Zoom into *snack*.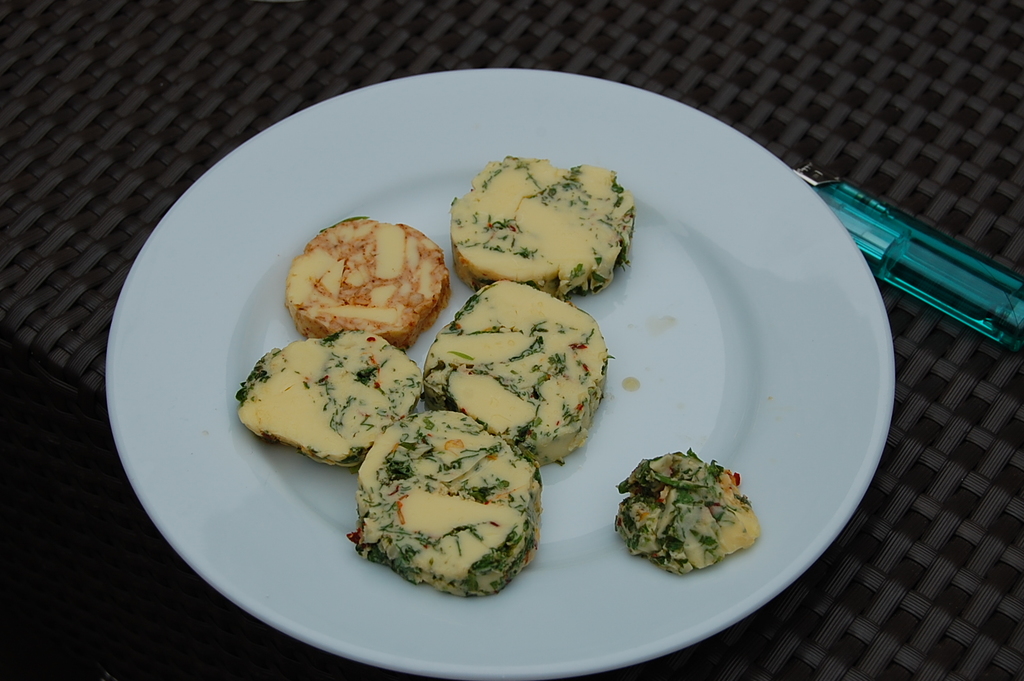
Zoom target: {"x1": 238, "y1": 324, "x2": 426, "y2": 477}.
